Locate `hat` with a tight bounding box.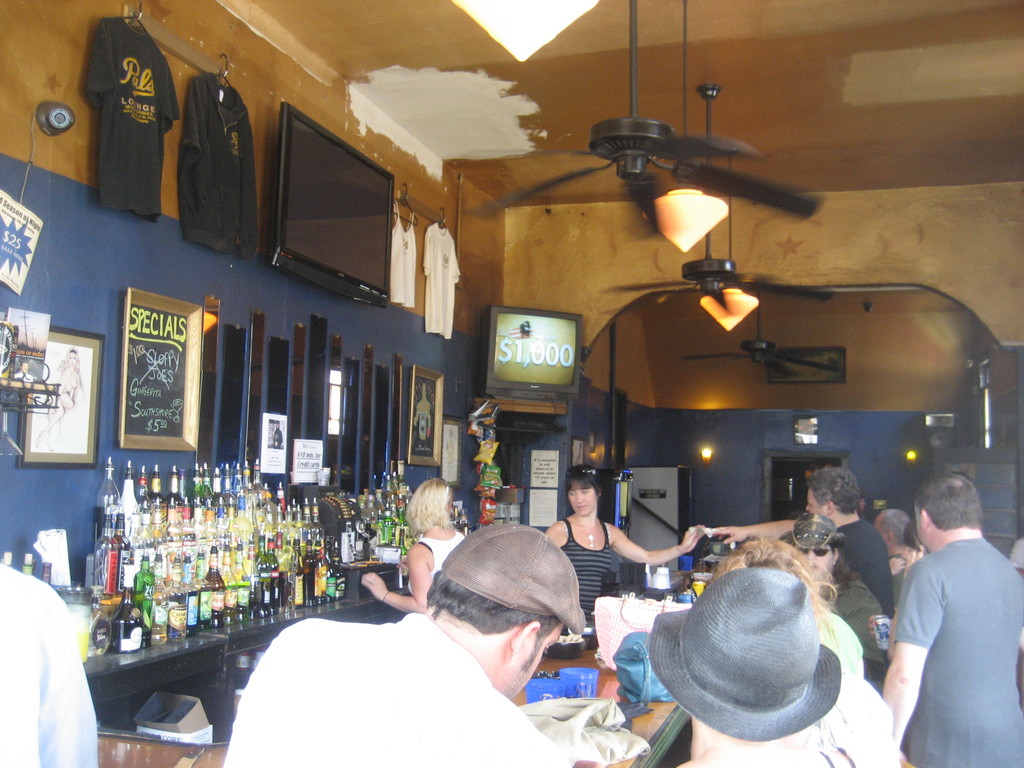
(left=442, top=525, right=586, bottom=635).
